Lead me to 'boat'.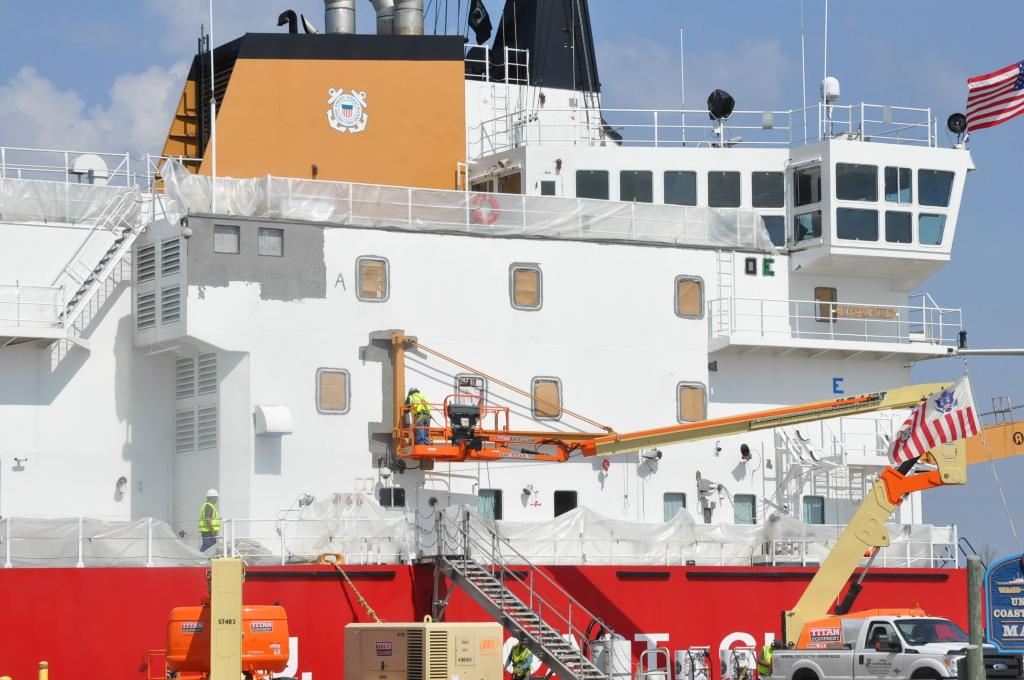
Lead to <region>0, 0, 1023, 679</region>.
